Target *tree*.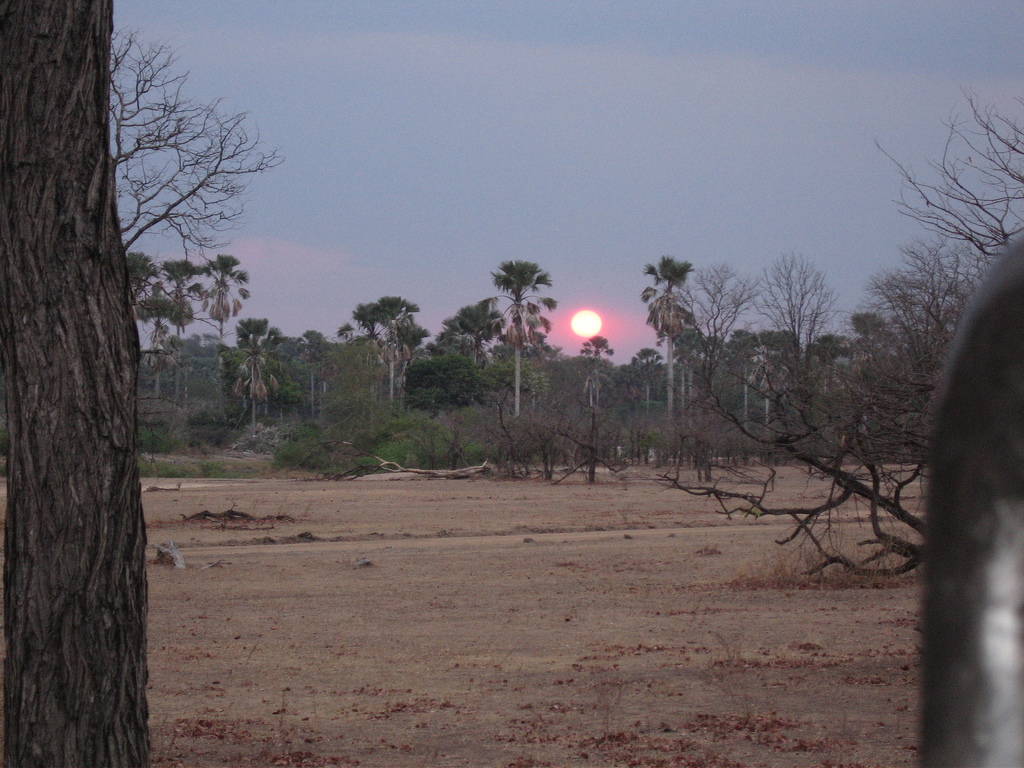
Target region: pyautogui.locateOnScreen(207, 253, 246, 361).
